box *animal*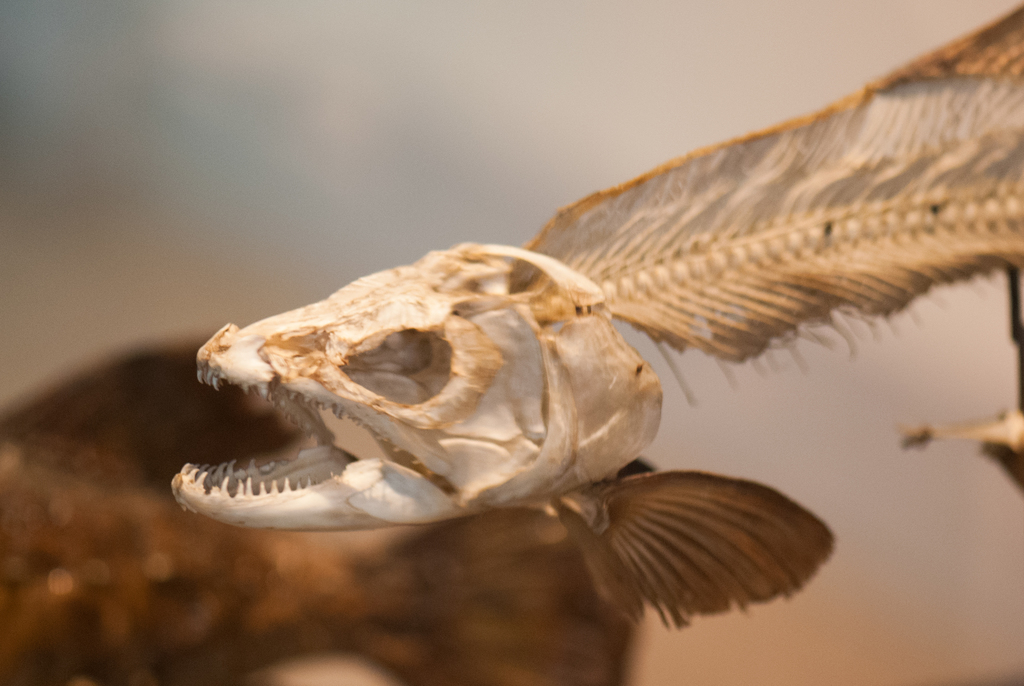
pyautogui.locateOnScreen(170, 0, 1023, 640)
